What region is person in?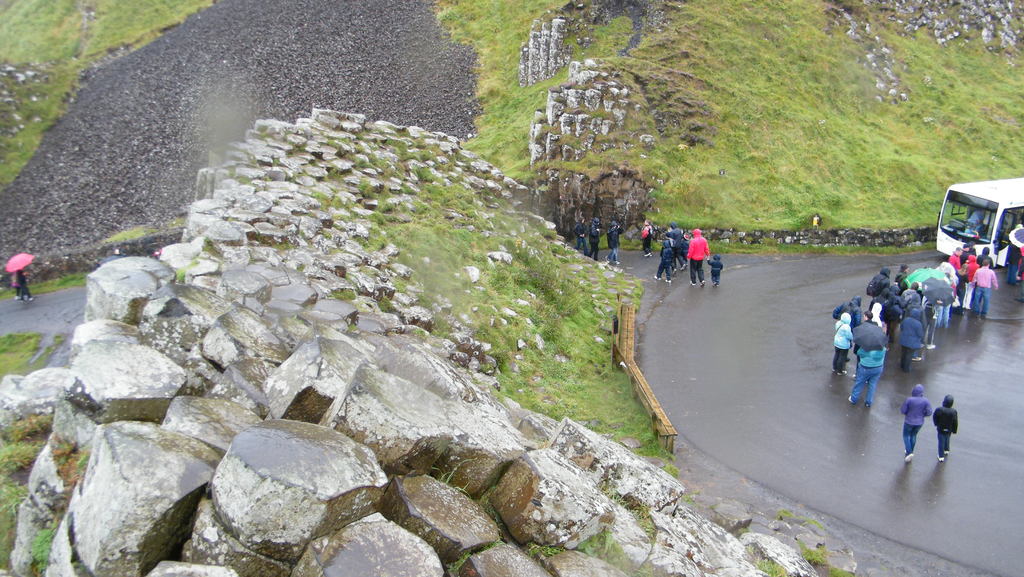
[left=606, top=220, right=625, bottom=270].
